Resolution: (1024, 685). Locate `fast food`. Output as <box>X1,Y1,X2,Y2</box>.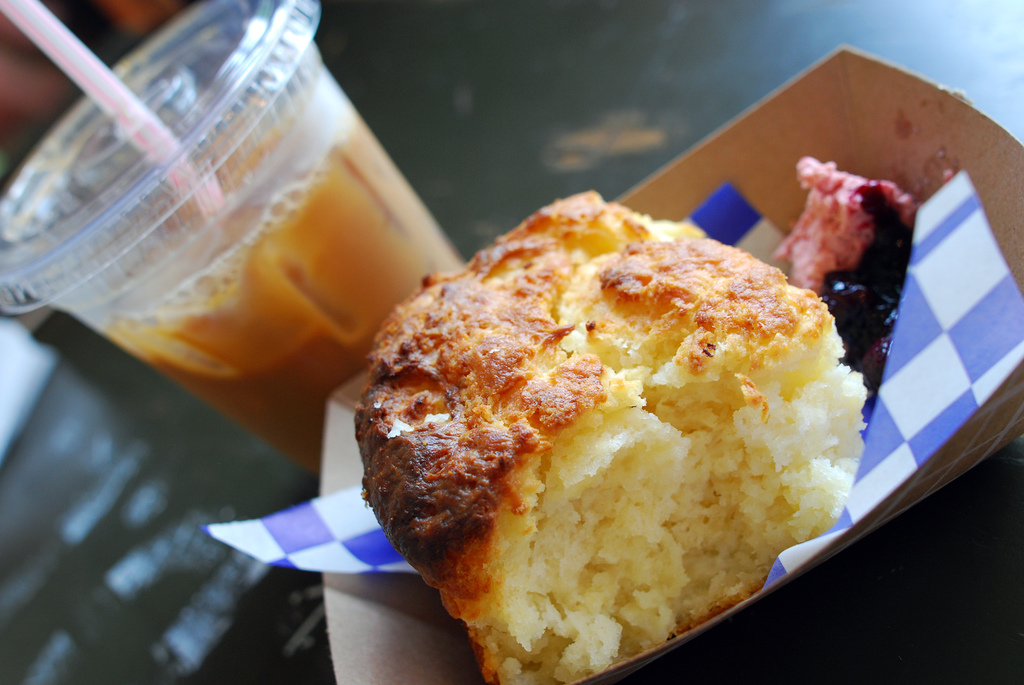
<box>345,187,854,655</box>.
